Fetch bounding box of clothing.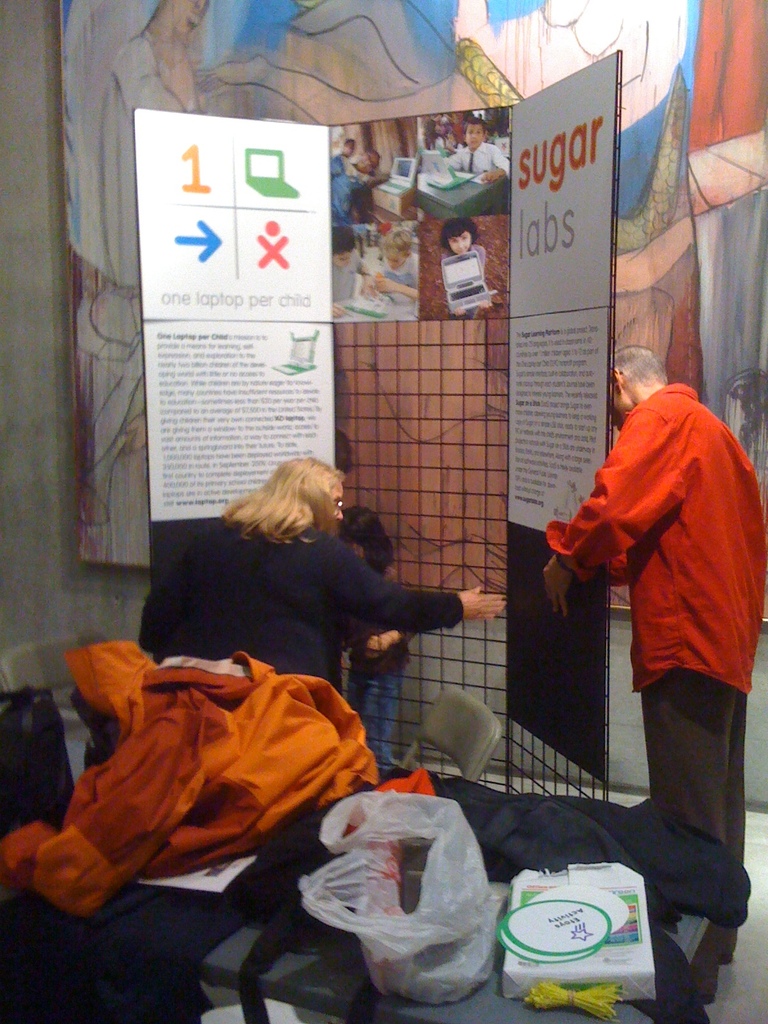
Bbox: rect(1, 607, 370, 900).
